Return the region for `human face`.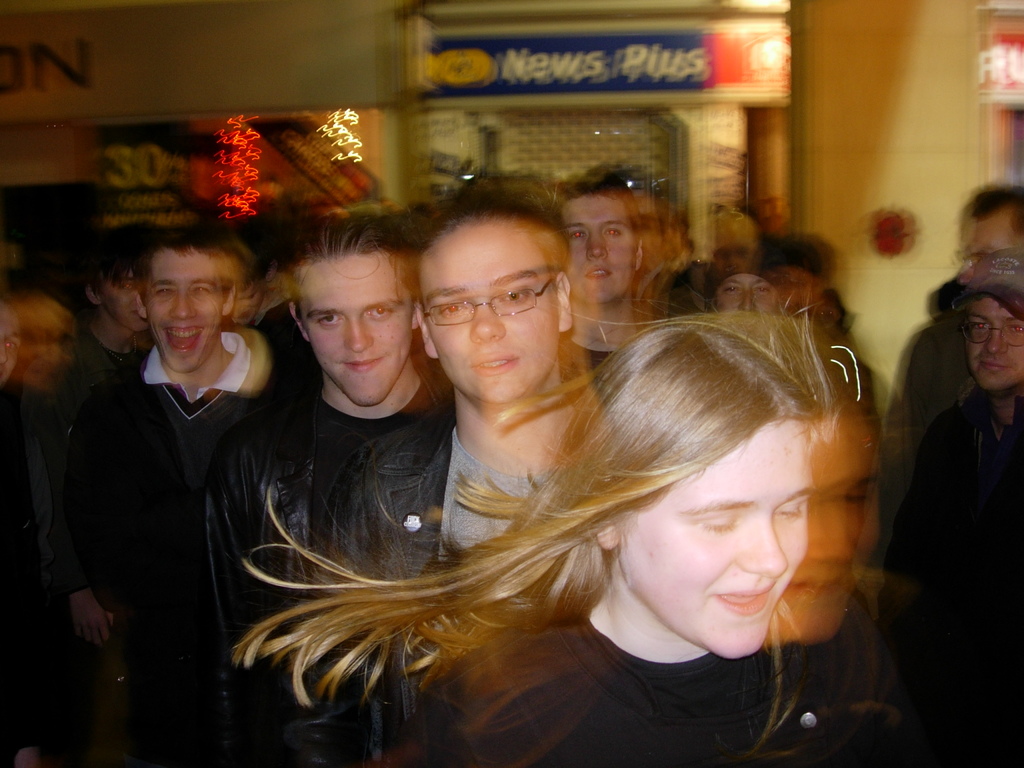
BBox(104, 275, 146, 335).
